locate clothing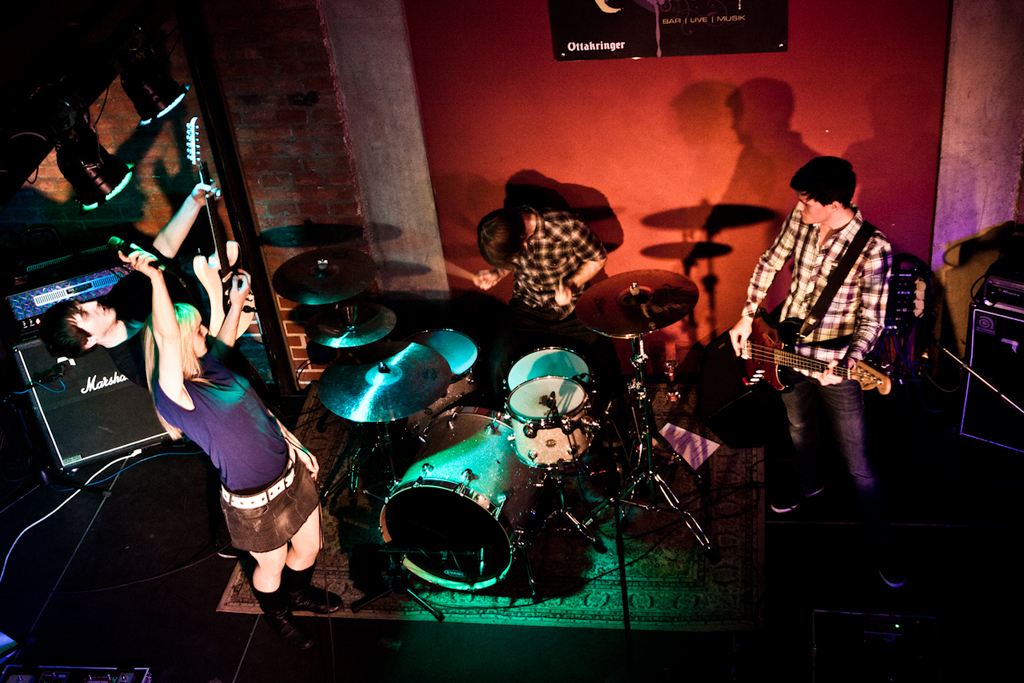
{"left": 106, "top": 246, "right": 271, "bottom": 403}
